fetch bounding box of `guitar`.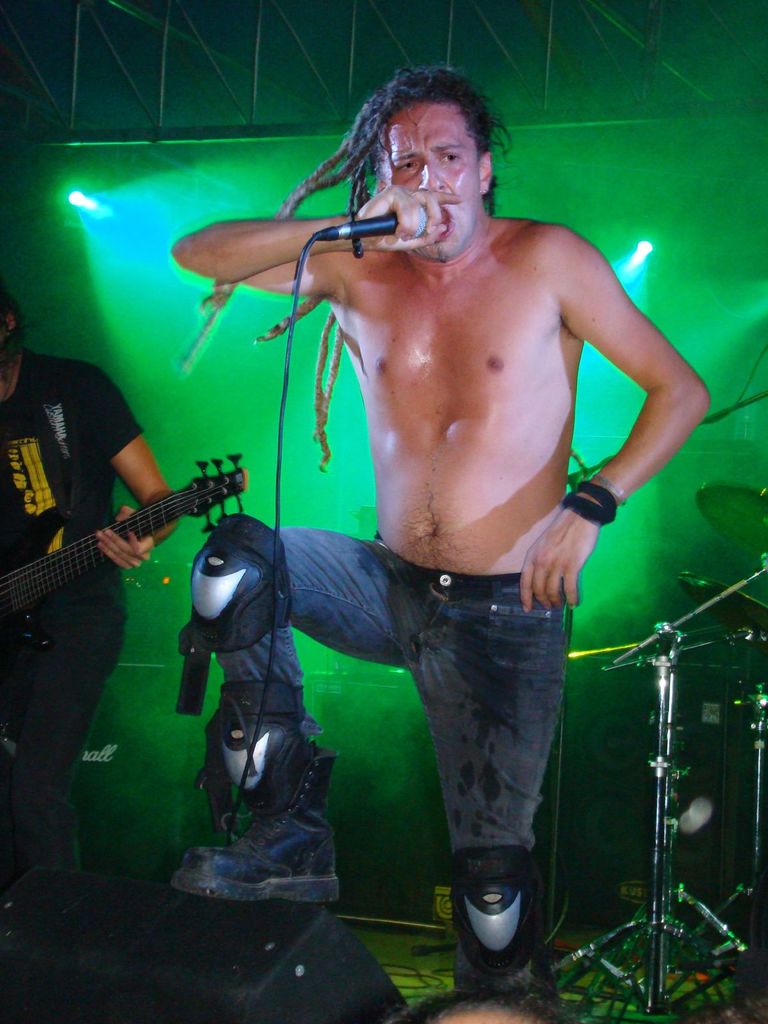
Bbox: crop(0, 454, 253, 691).
